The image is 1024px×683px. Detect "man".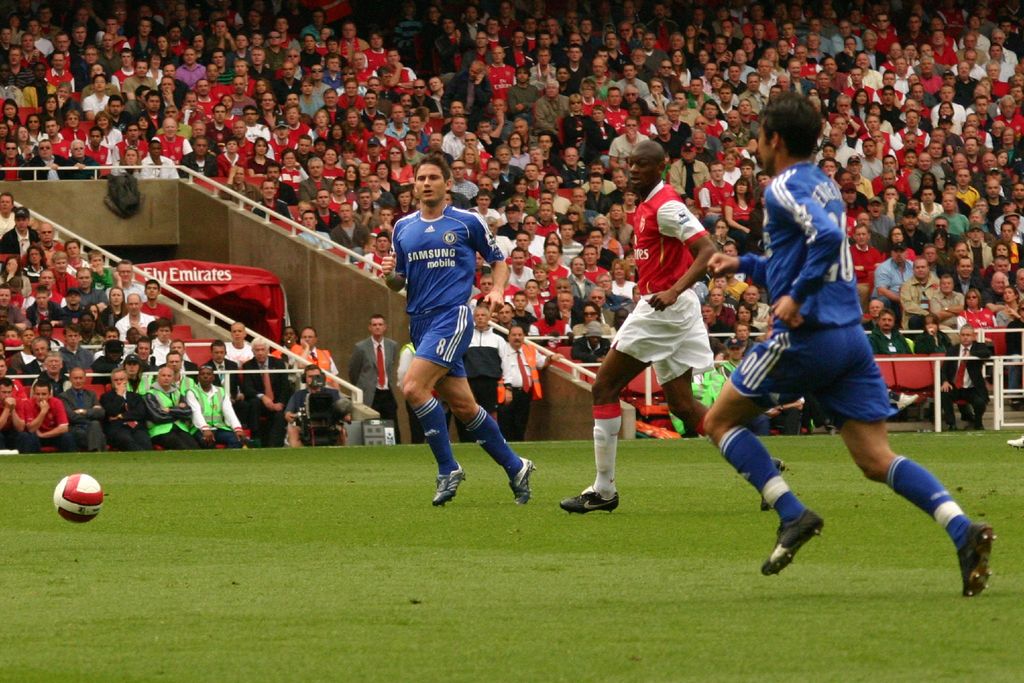
Detection: <bbox>18, 226, 63, 268</bbox>.
